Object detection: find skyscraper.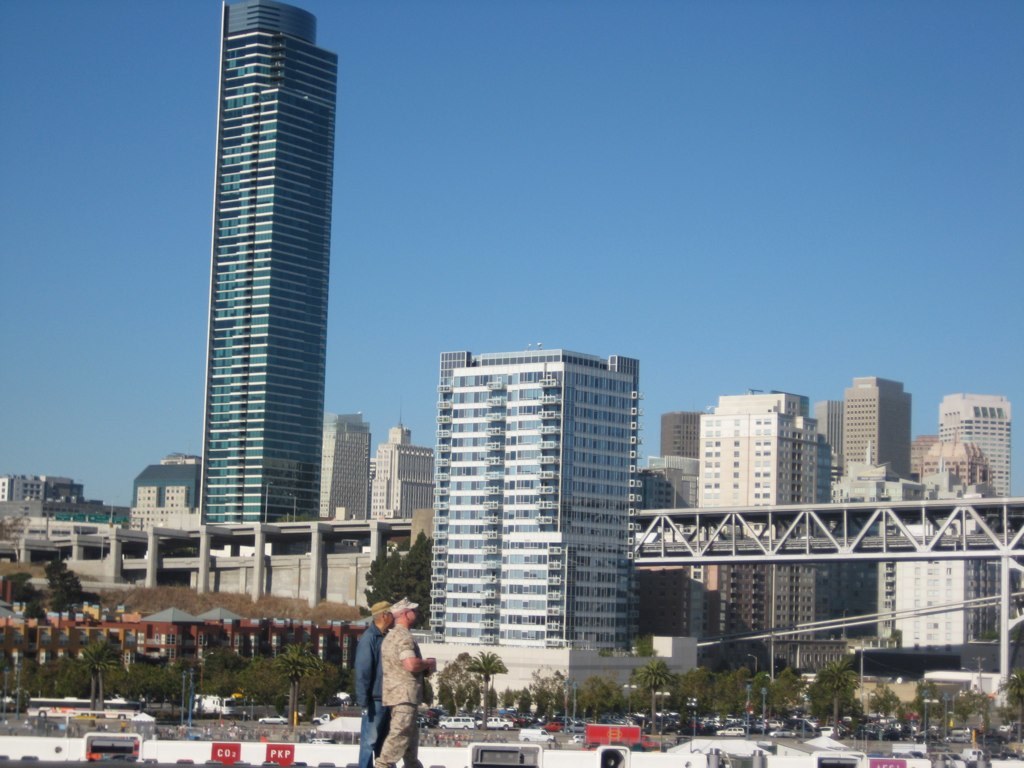
l=434, t=349, r=646, b=648.
